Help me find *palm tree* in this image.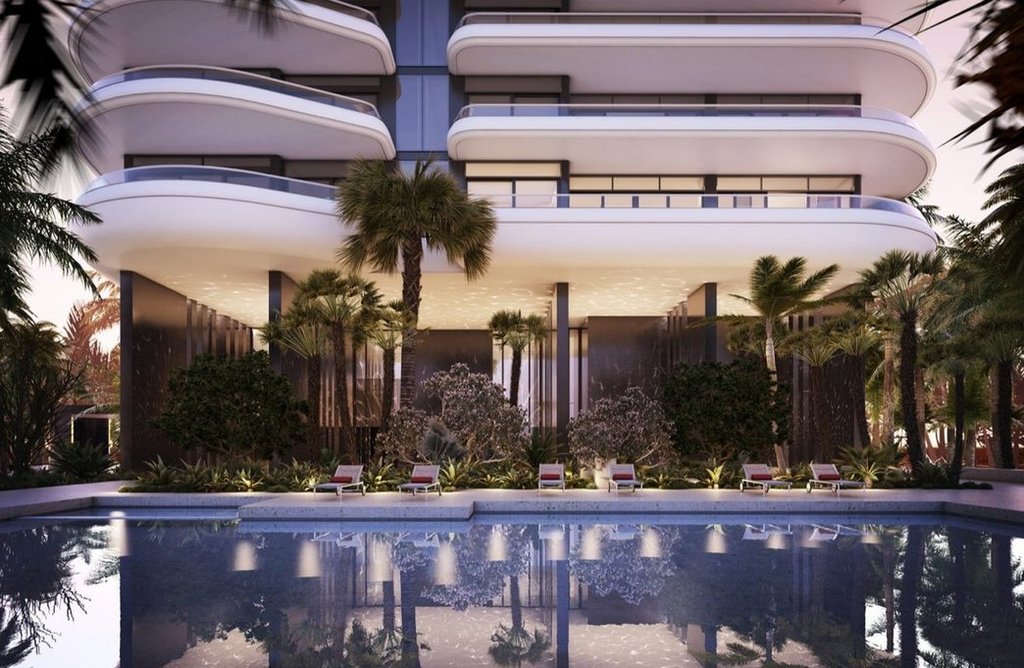
Found it: (left=827, top=260, right=922, bottom=463).
